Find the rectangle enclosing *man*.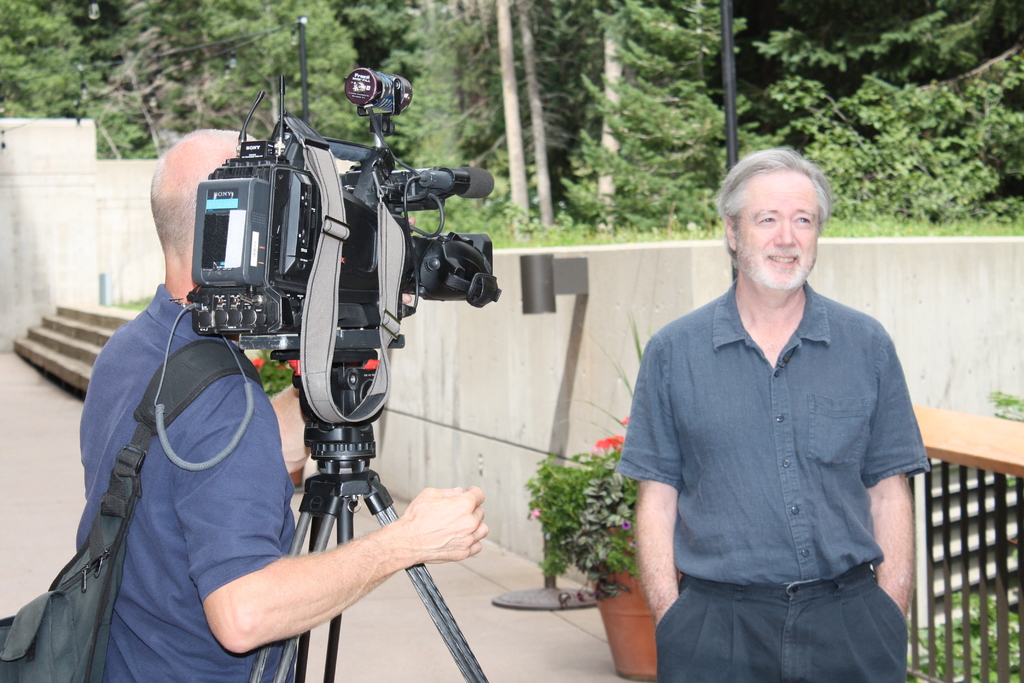
613, 144, 929, 682.
